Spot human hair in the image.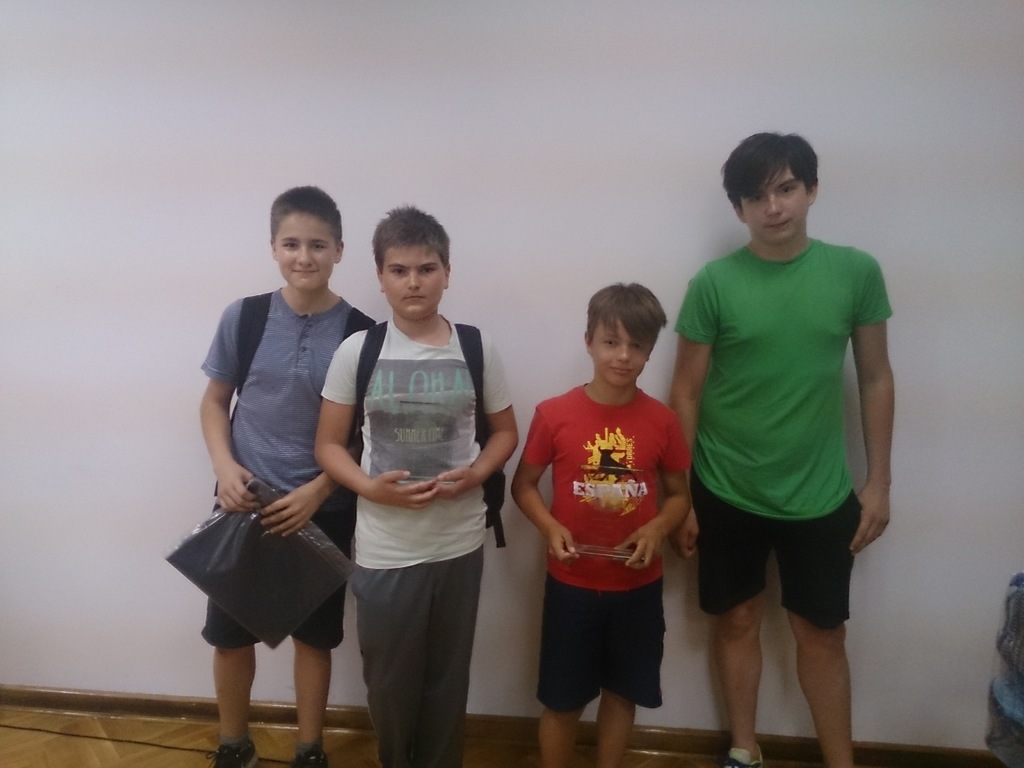
human hair found at <box>269,184,346,246</box>.
